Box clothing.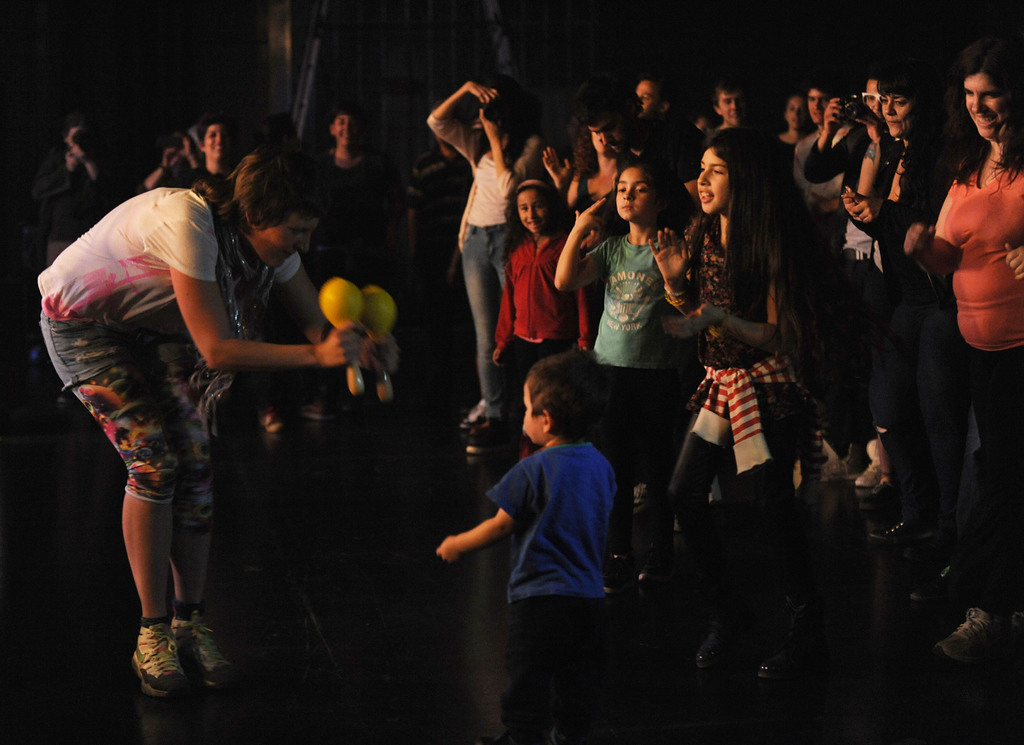
bbox=(863, 140, 948, 408).
